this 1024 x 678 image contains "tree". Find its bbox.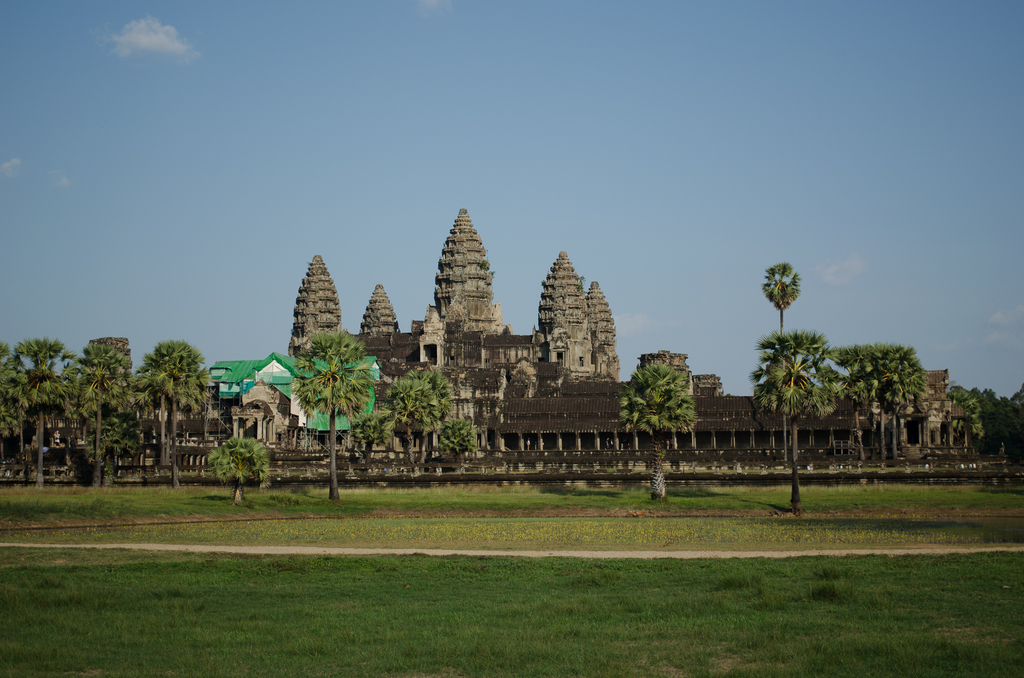
select_region(202, 438, 273, 507).
